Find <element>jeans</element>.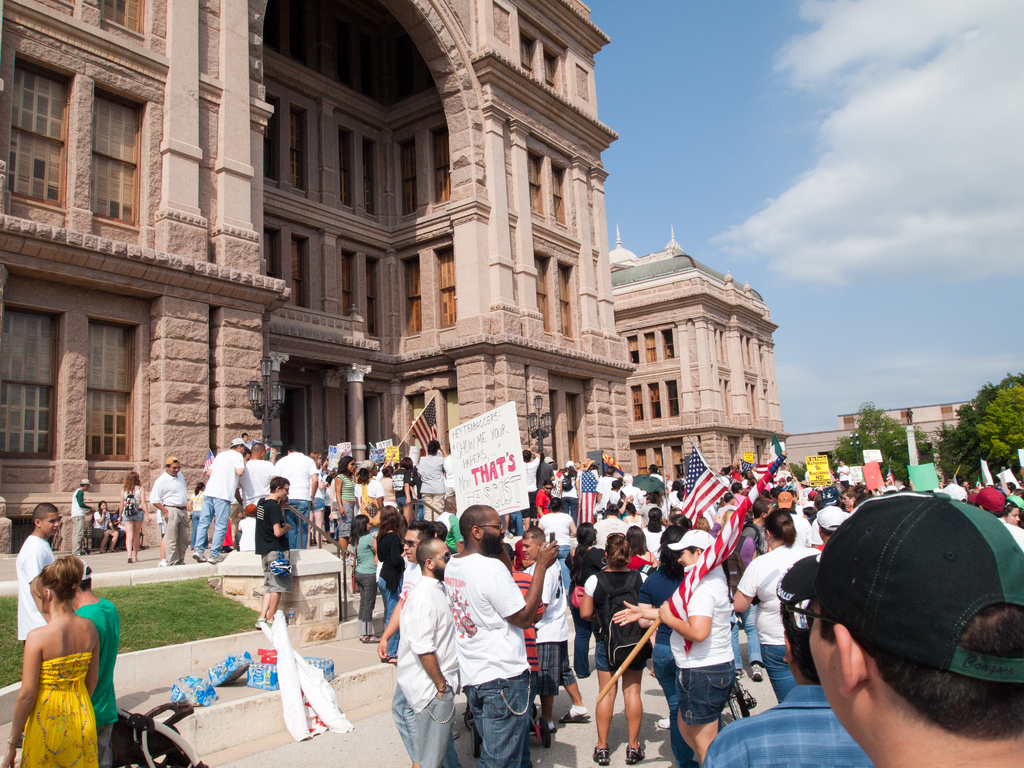
{"left": 158, "top": 504, "right": 191, "bottom": 555}.
